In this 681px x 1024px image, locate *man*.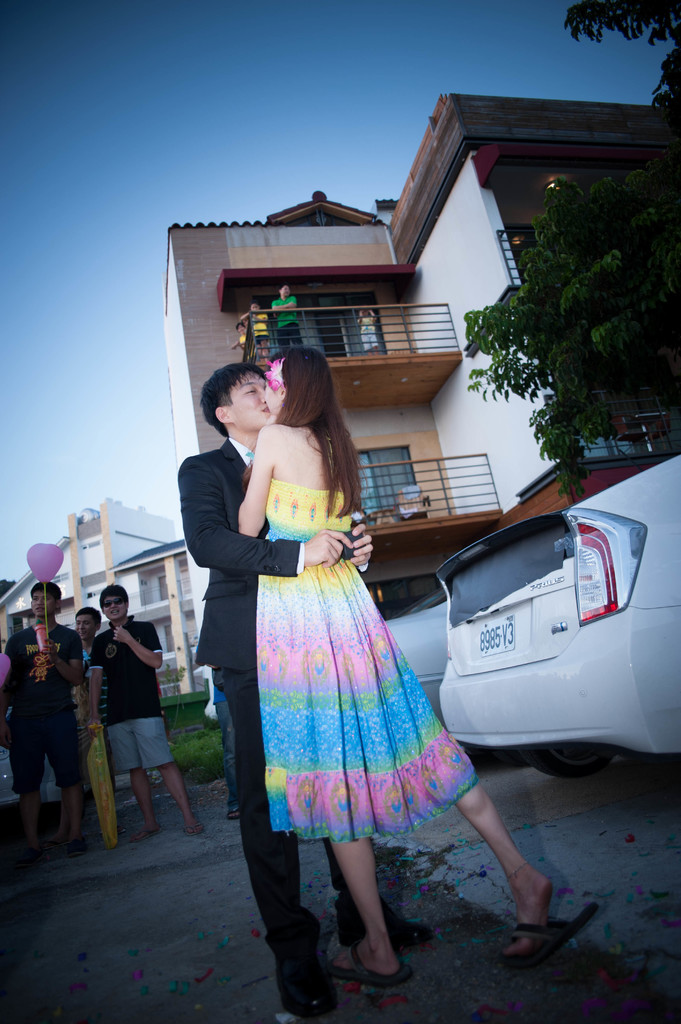
Bounding box: [x1=7, y1=579, x2=86, y2=848].
